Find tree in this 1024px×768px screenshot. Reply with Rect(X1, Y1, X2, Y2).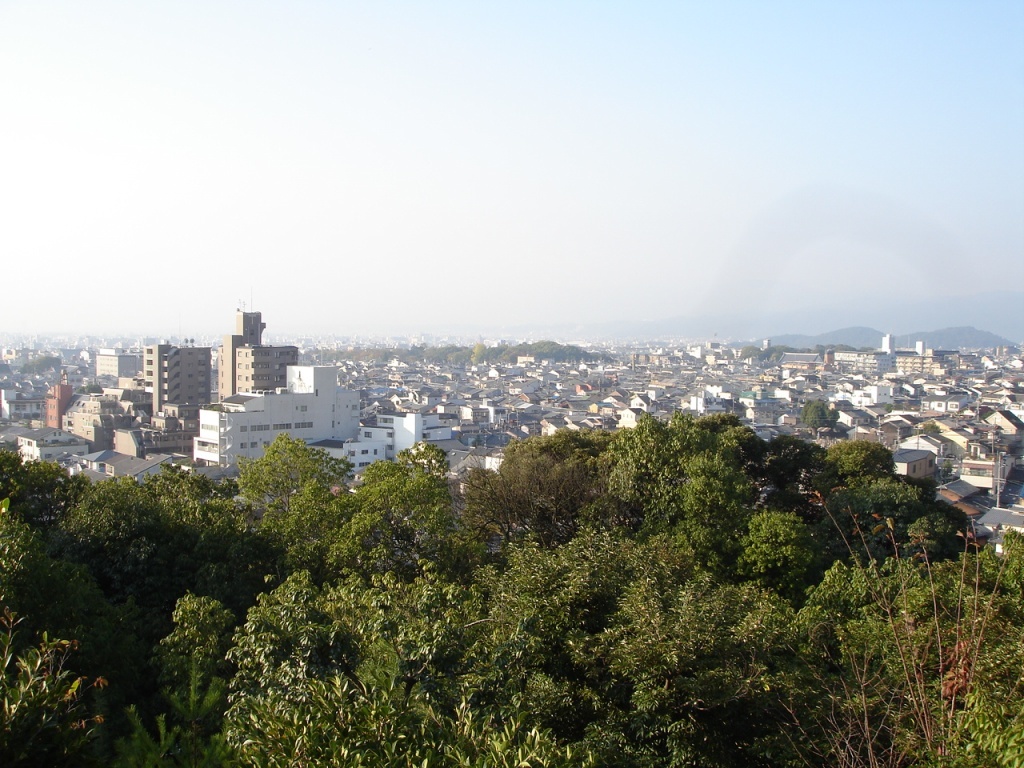
Rect(569, 405, 779, 565).
